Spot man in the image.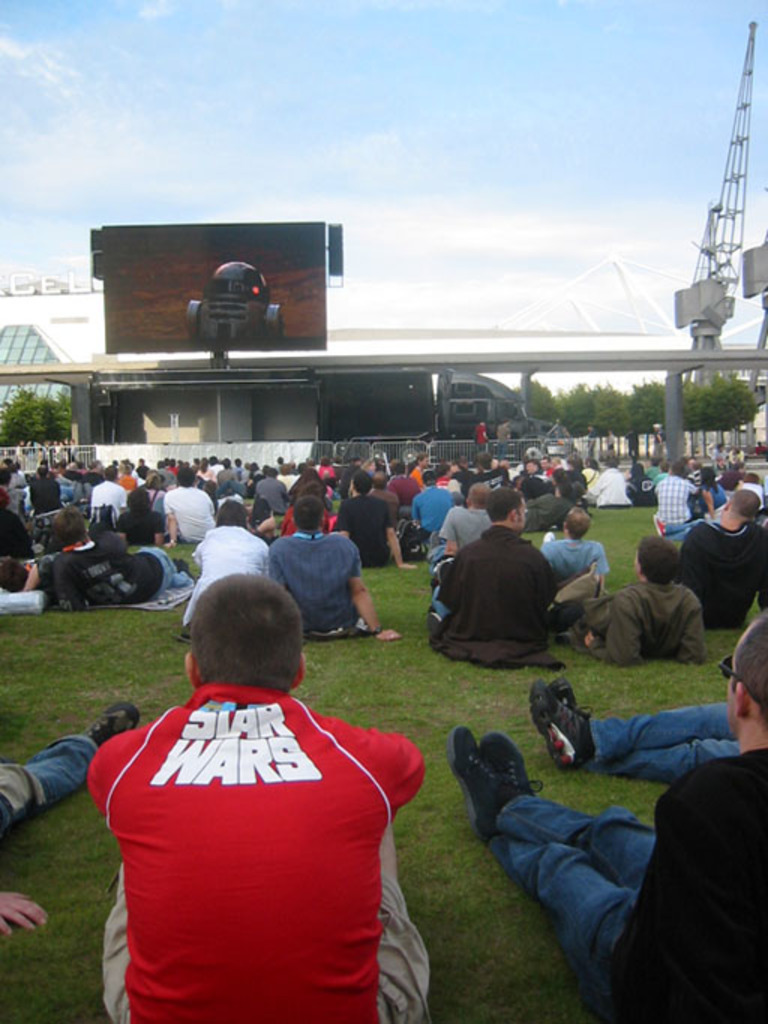
man found at bbox(455, 621, 767, 1023).
